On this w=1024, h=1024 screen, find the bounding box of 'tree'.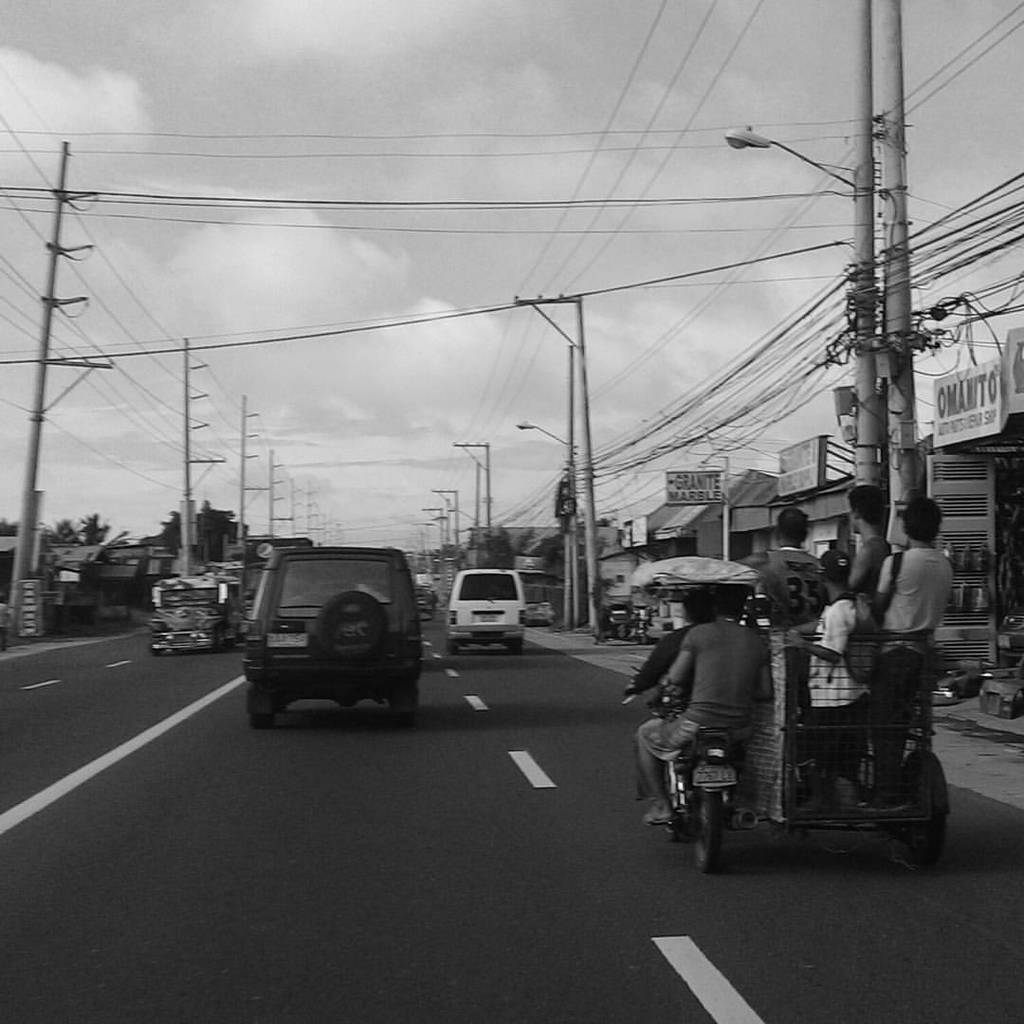
Bounding box: region(13, 492, 129, 620).
